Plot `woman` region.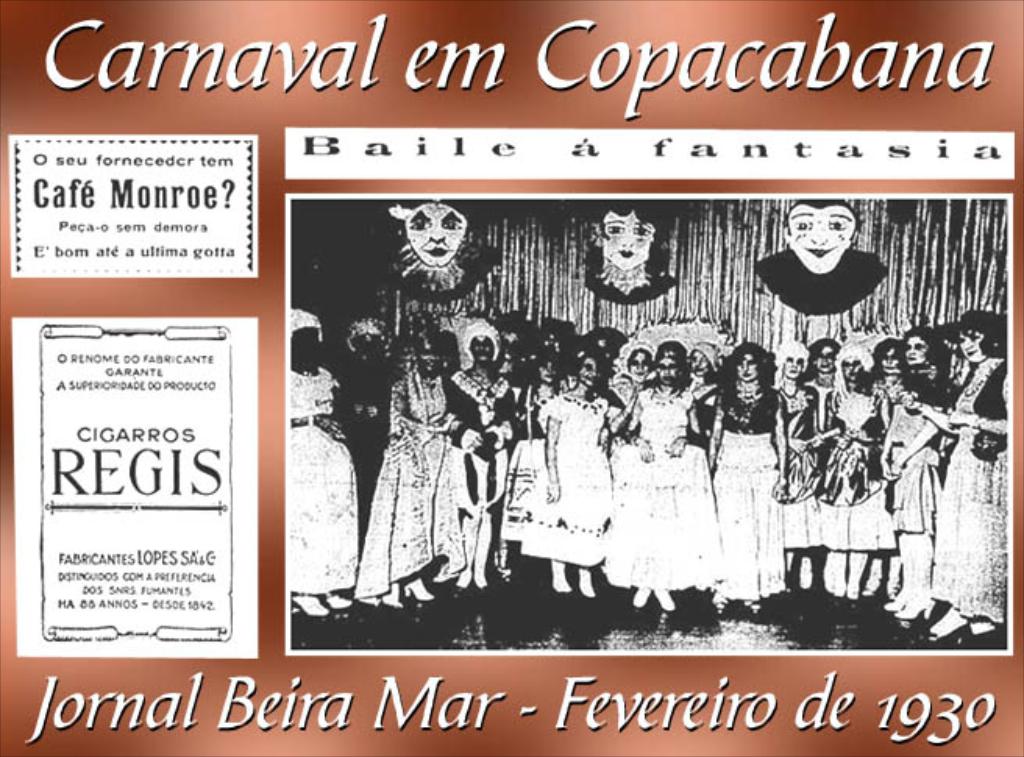
Plotted at l=780, t=339, r=815, b=588.
